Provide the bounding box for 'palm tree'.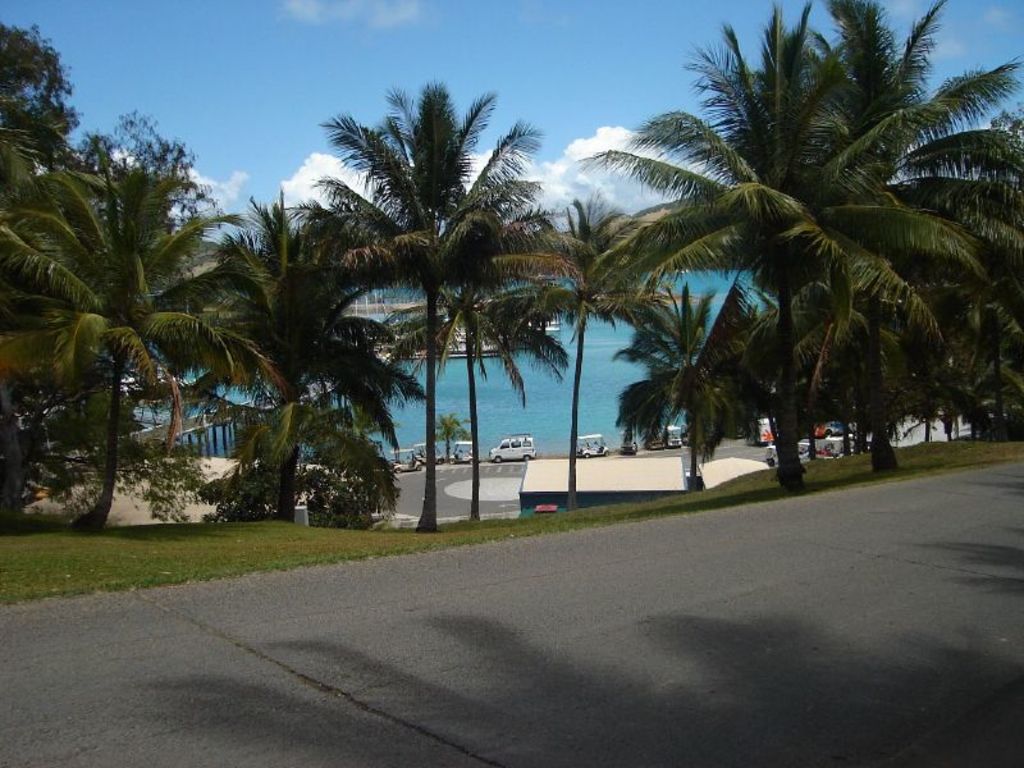
{"left": 549, "top": 193, "right": 669, "bottom": 506}.
